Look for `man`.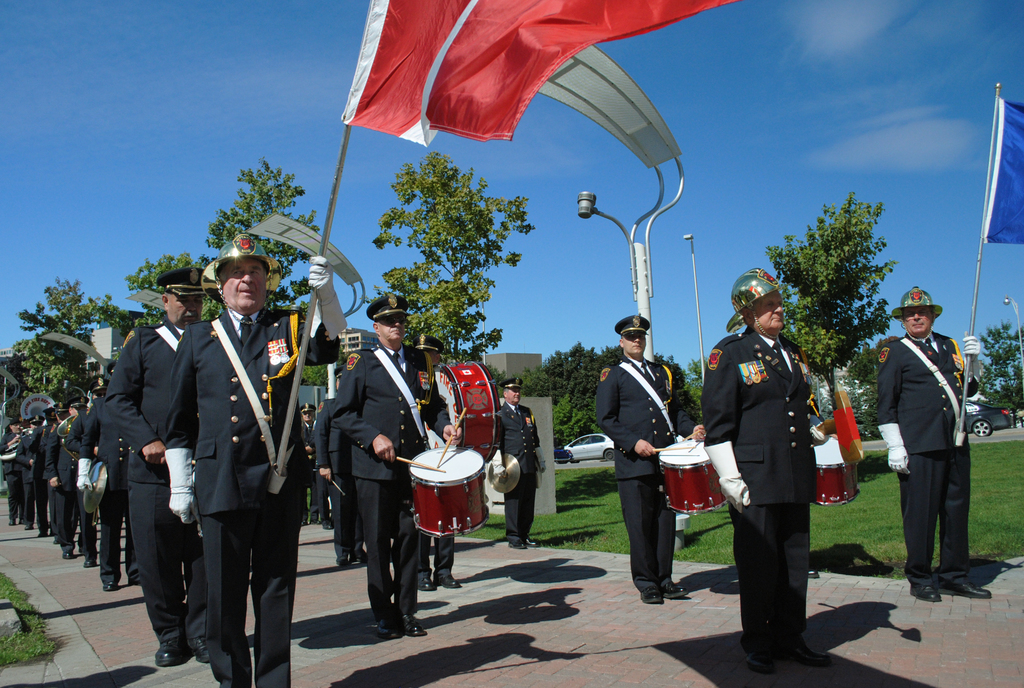
Found: locate(410, 336, 464, 594).
